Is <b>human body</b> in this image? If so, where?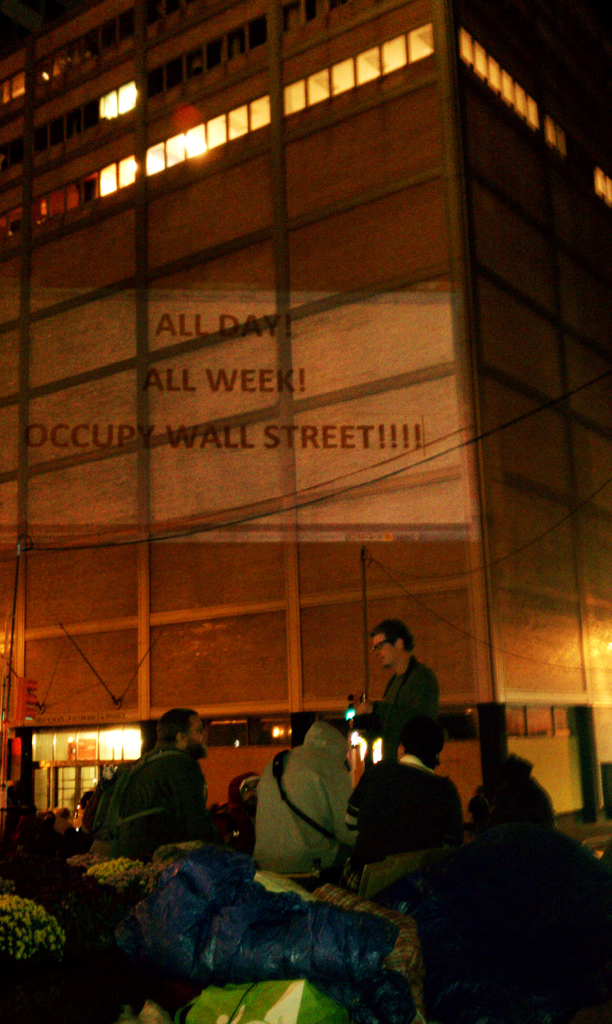
Yes, at 335,770,475,991.
